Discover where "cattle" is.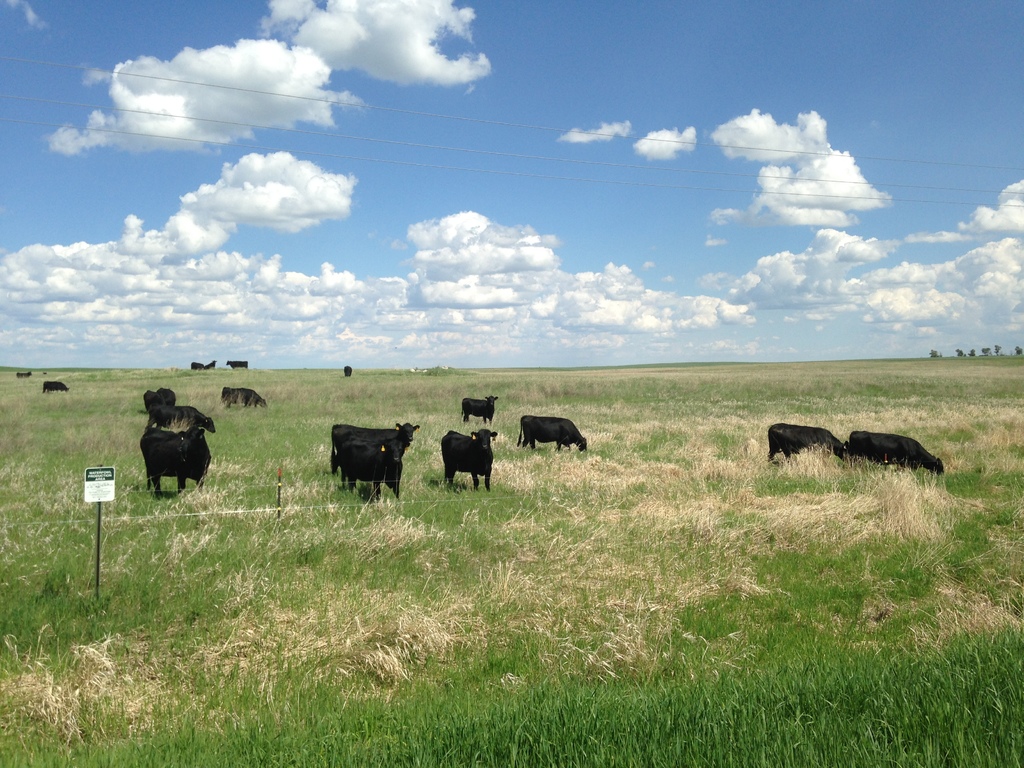
Discovered at [17, 371, 32, 378].
